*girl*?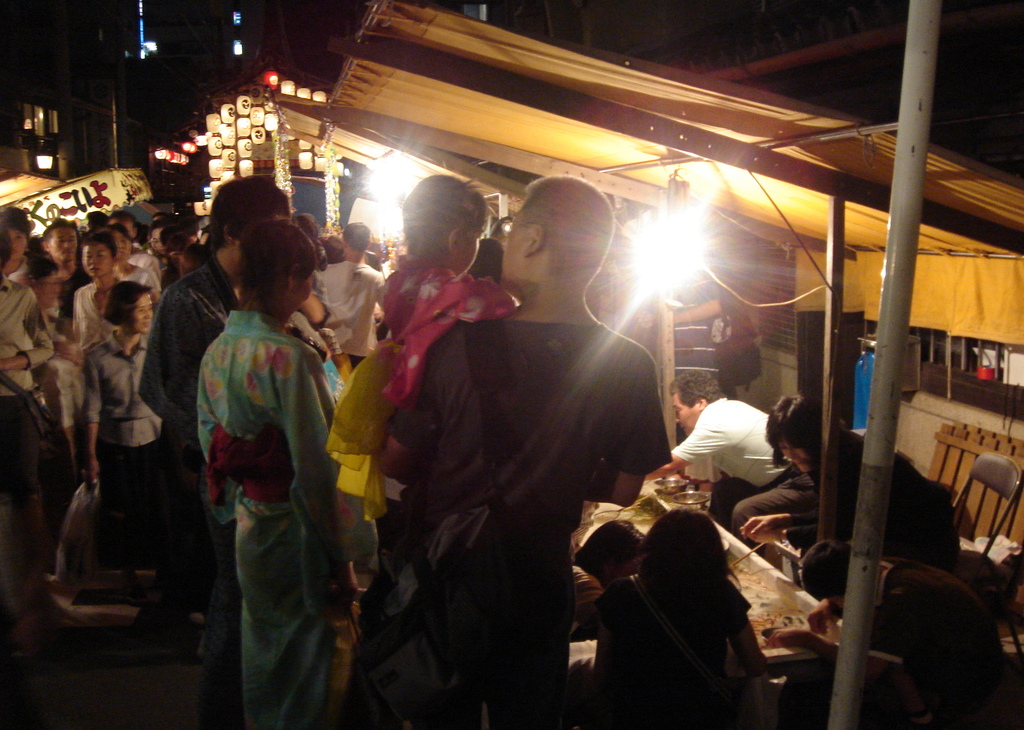
x1=82, y1=277, x2=163, y2=612
